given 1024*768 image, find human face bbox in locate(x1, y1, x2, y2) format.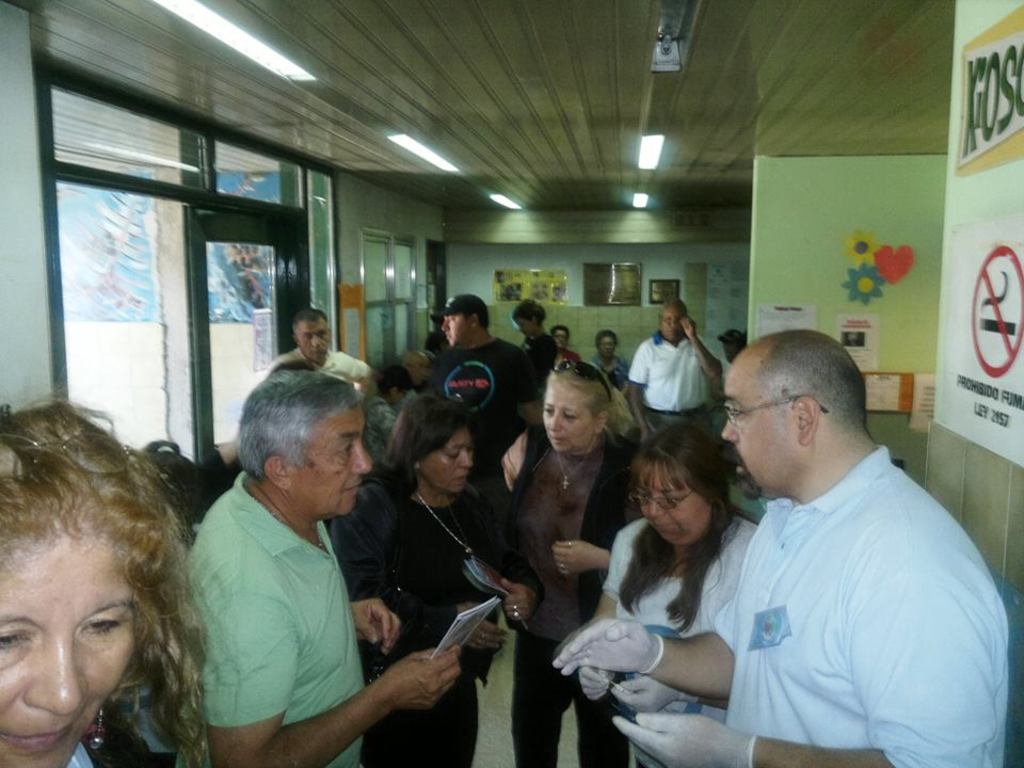
locate(630, 459, 706, 543).
